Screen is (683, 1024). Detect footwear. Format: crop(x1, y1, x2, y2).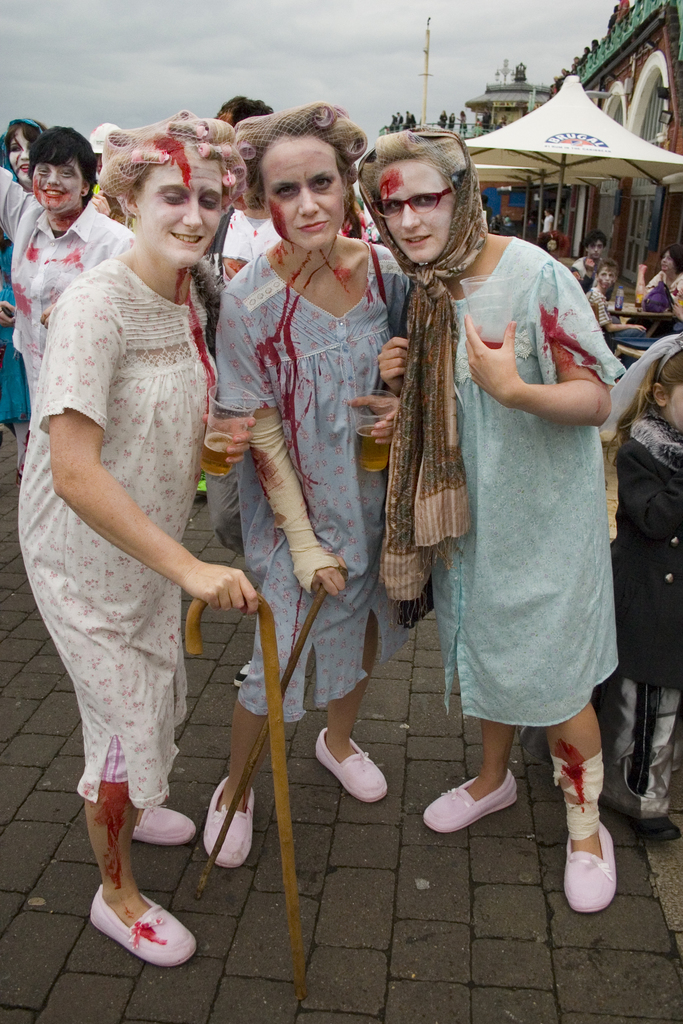
crop(438, 774, 532, 851).
